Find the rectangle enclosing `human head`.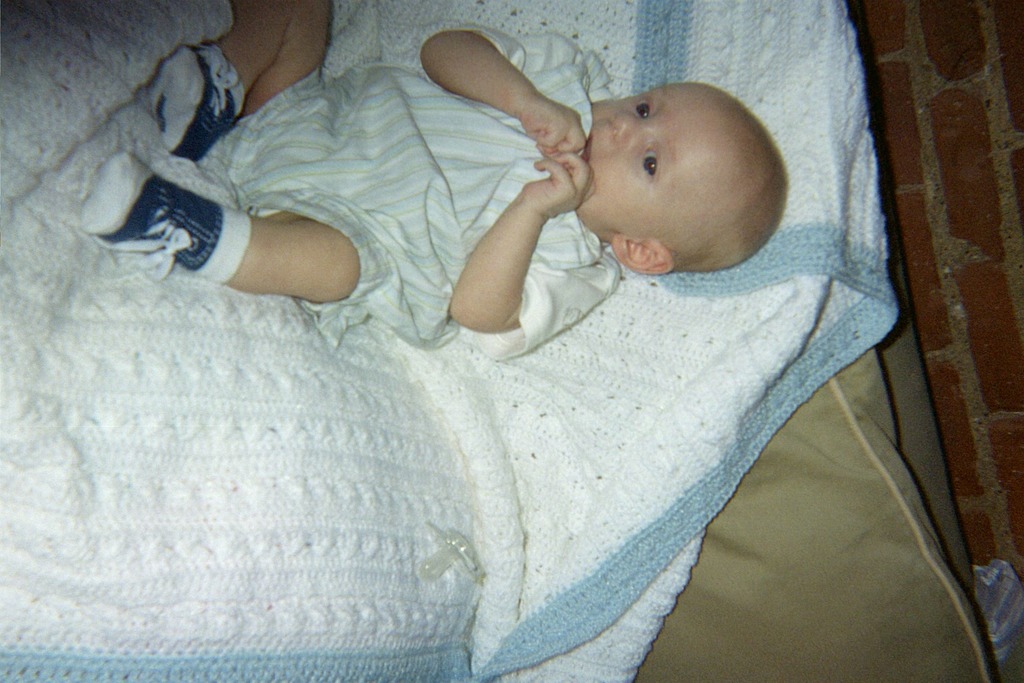
box=[565, 76, 785, 282].
